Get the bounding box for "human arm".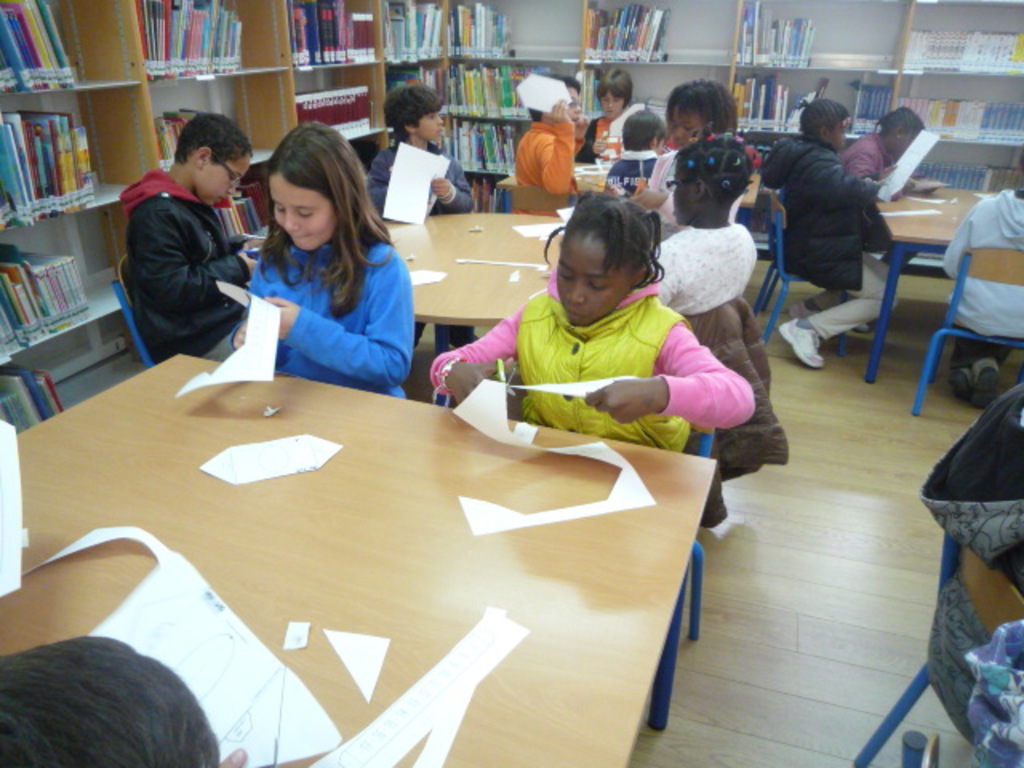
144, 176, 293, 323.
